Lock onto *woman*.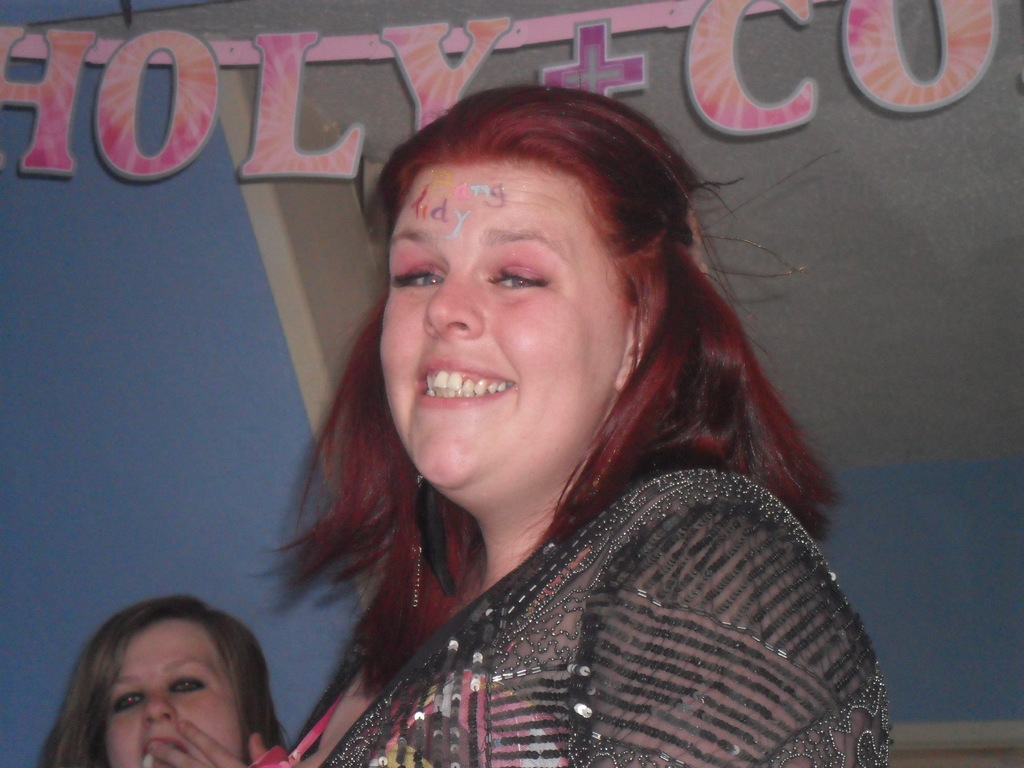
Locked: detection(39, 596, 296, 767).
